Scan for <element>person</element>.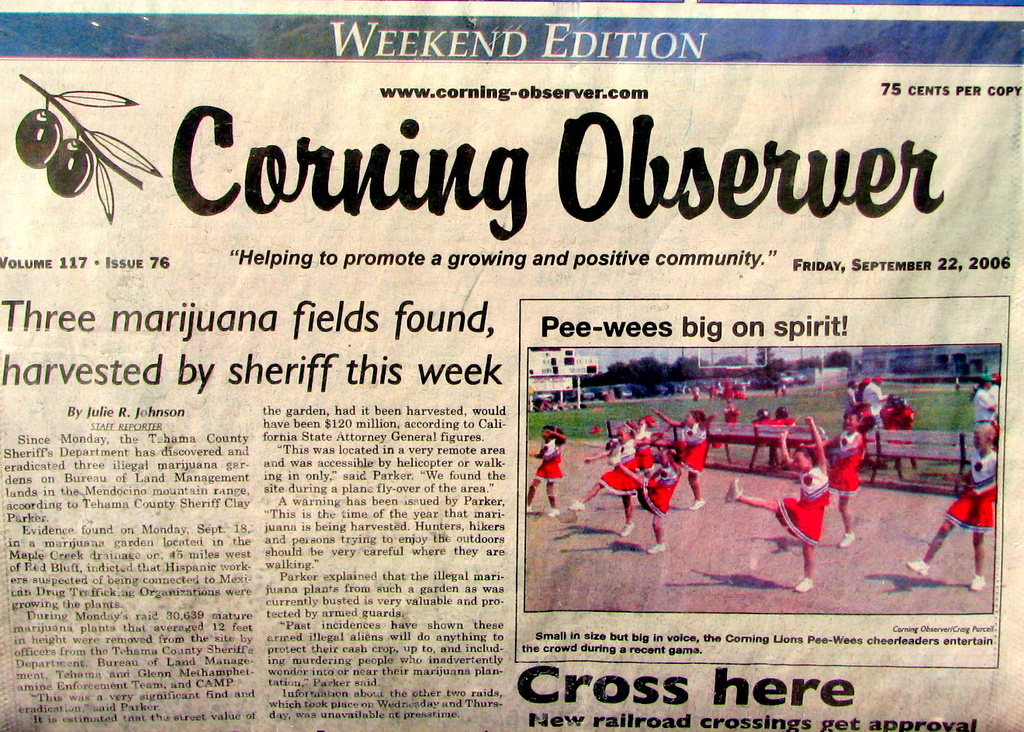
Scan result: <region>967, 376, 995, 430</region>.
